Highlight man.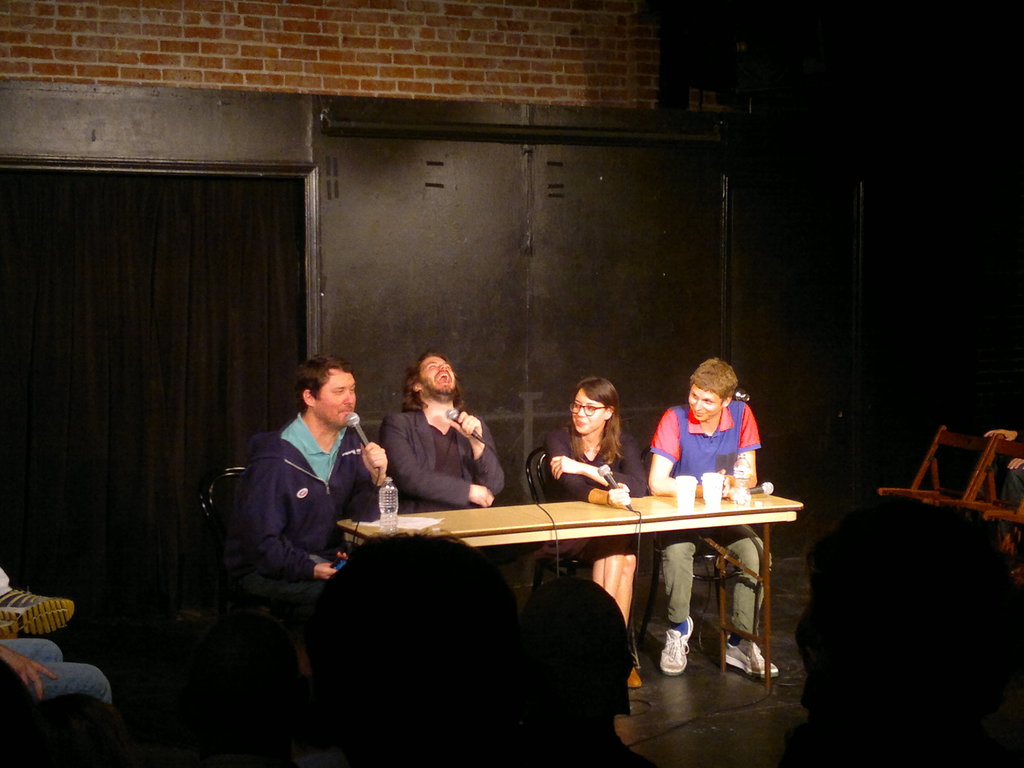
Highlighted region: x1=207 y1=364 x2=379 y2=625.
